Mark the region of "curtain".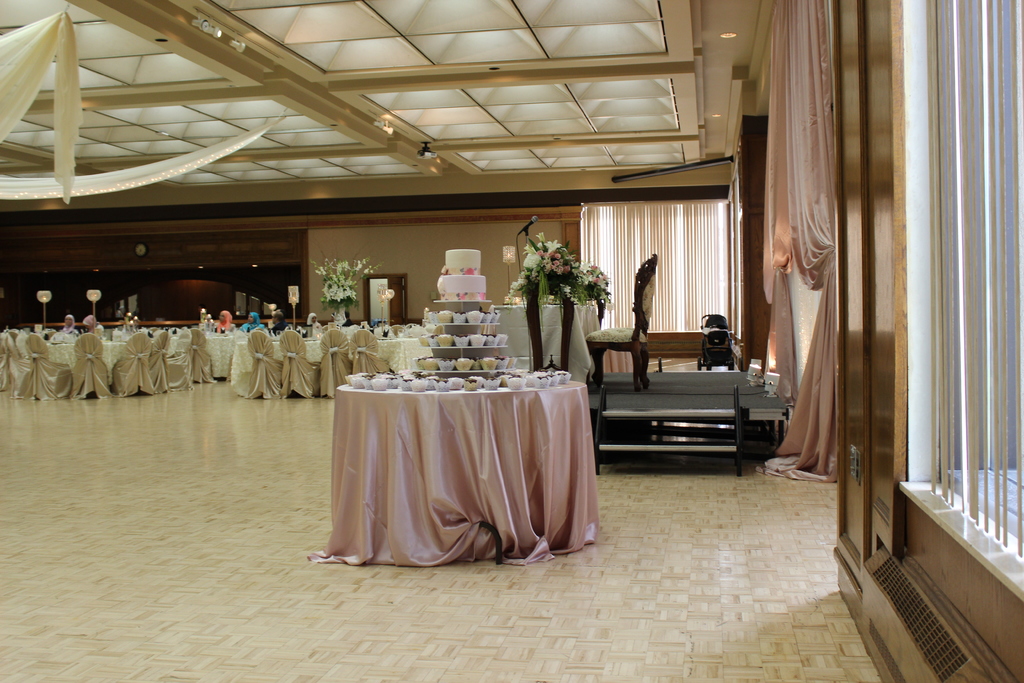
Region: x1=757 y1=10 x2=842 y2=476.
